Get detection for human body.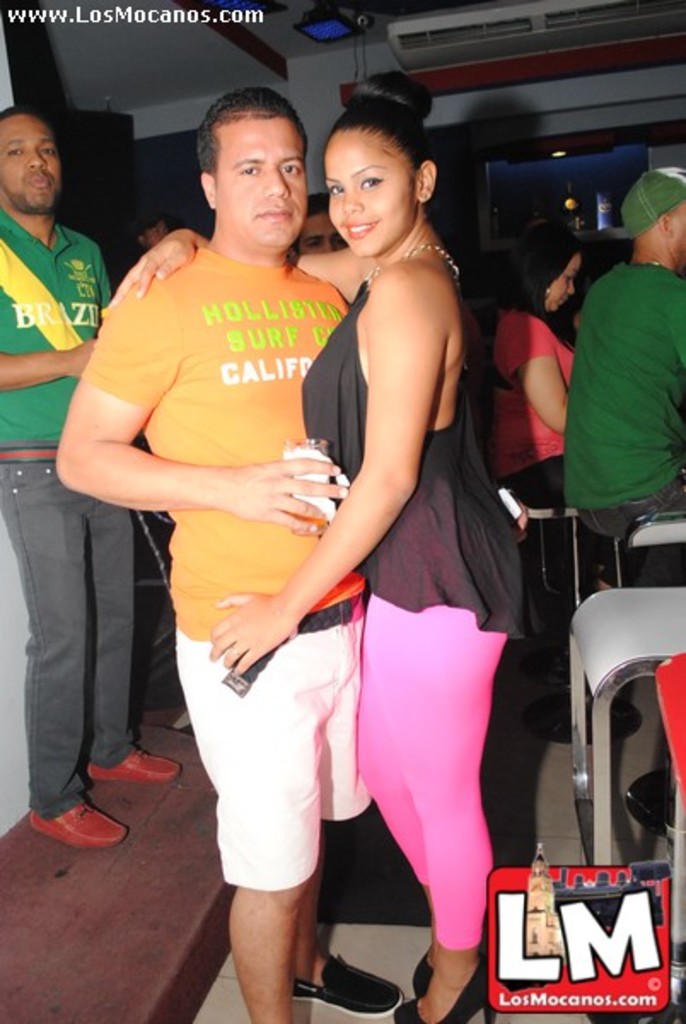
Detection: (549,140,684,584).
